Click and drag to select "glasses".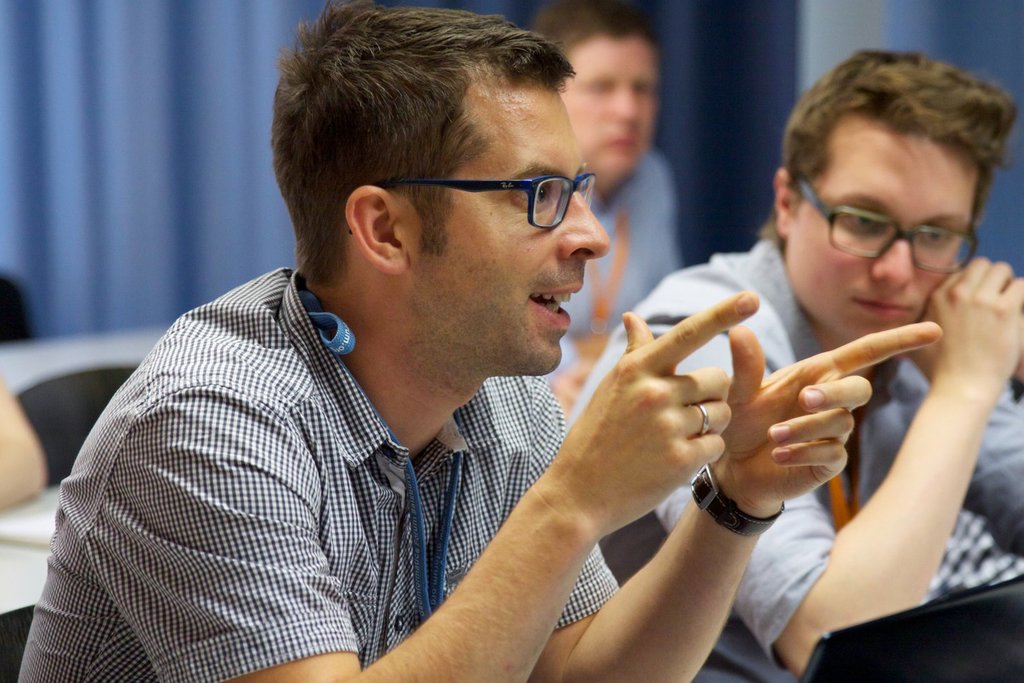
Selection: [x1=345, y1=175, x2=597, y2=235].
